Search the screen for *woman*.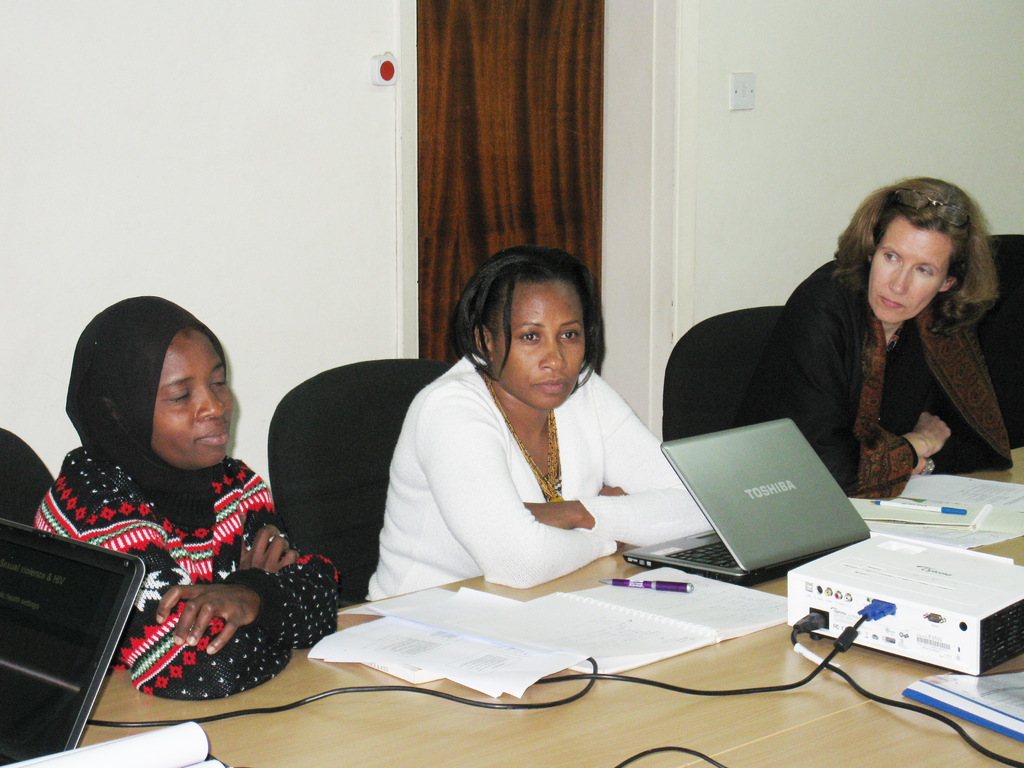
Found at [742,179,1014,502].
